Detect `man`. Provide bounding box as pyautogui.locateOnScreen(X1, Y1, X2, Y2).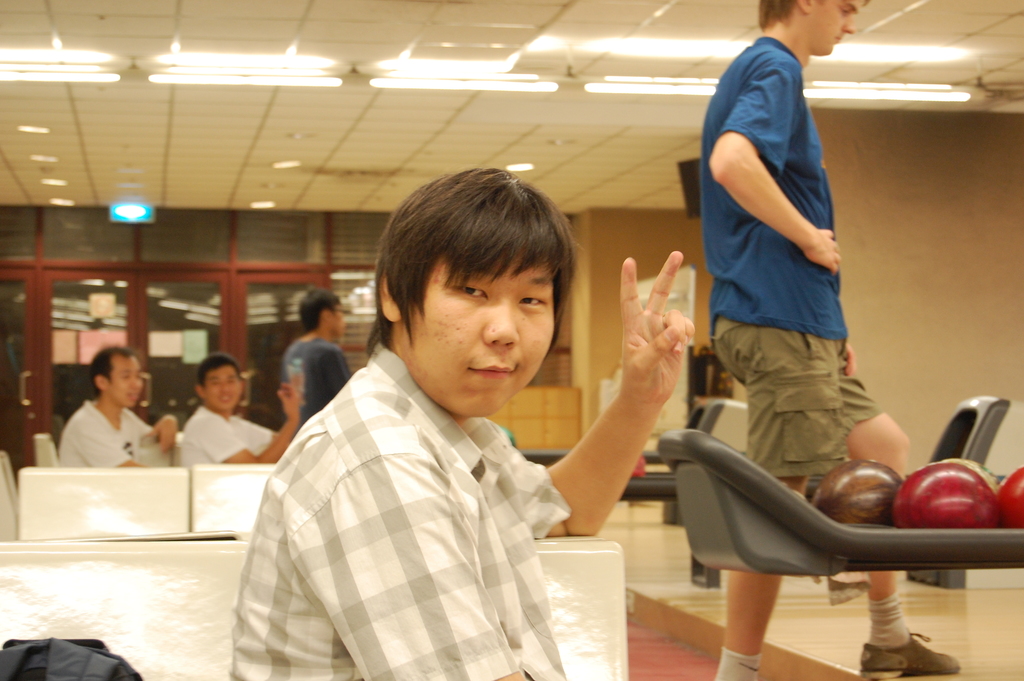
pyautogui.locateOnScreen(700, 0, 959, 680).
